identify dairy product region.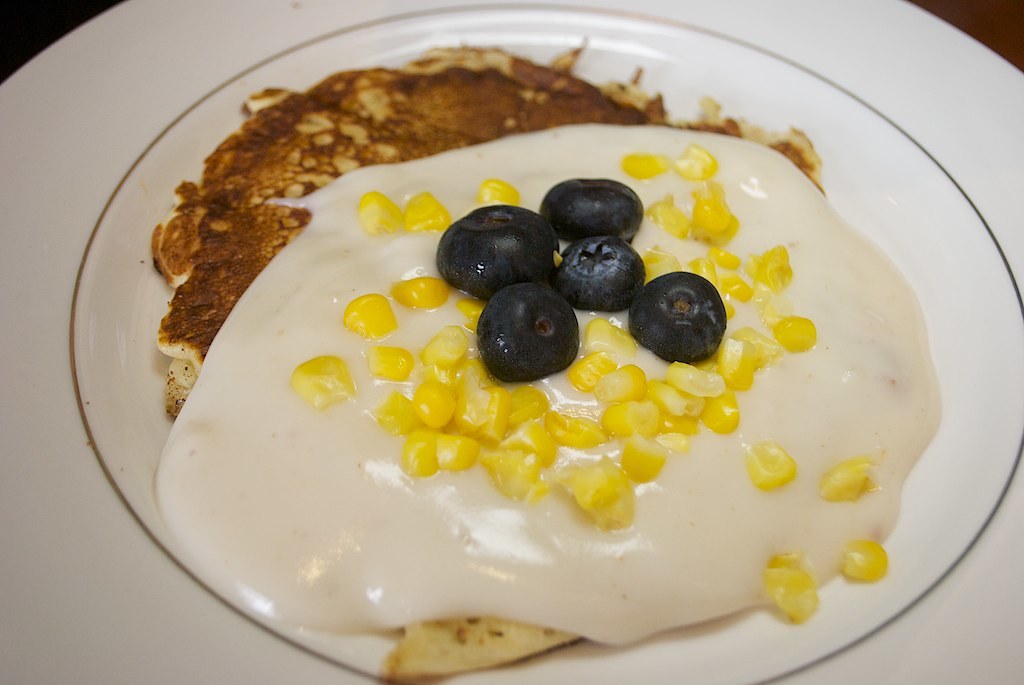
Region: BBox(145, 119, 942, 650).
